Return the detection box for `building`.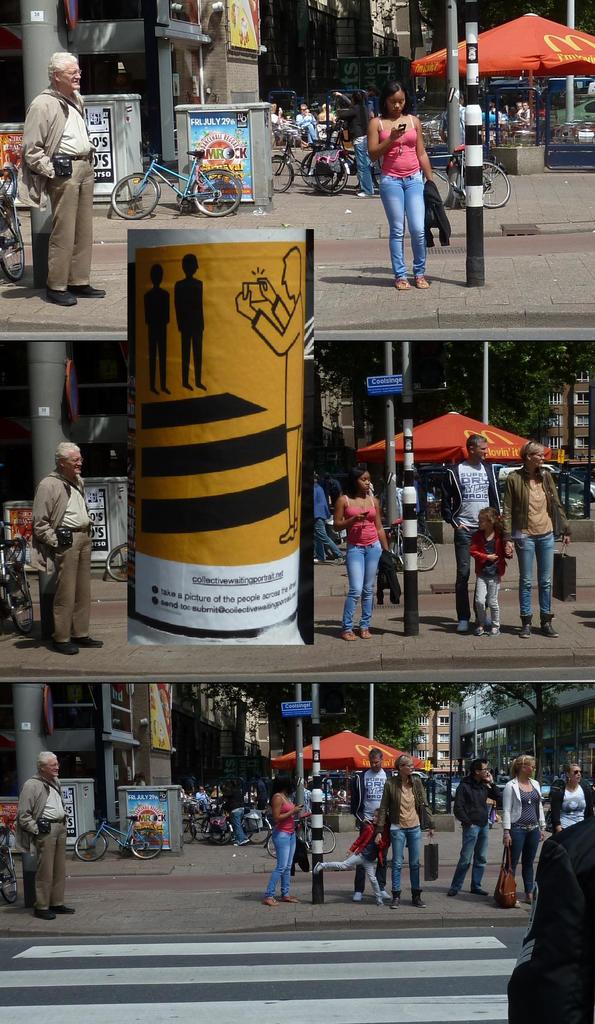
bbox=[449, 681, 594, 798].
